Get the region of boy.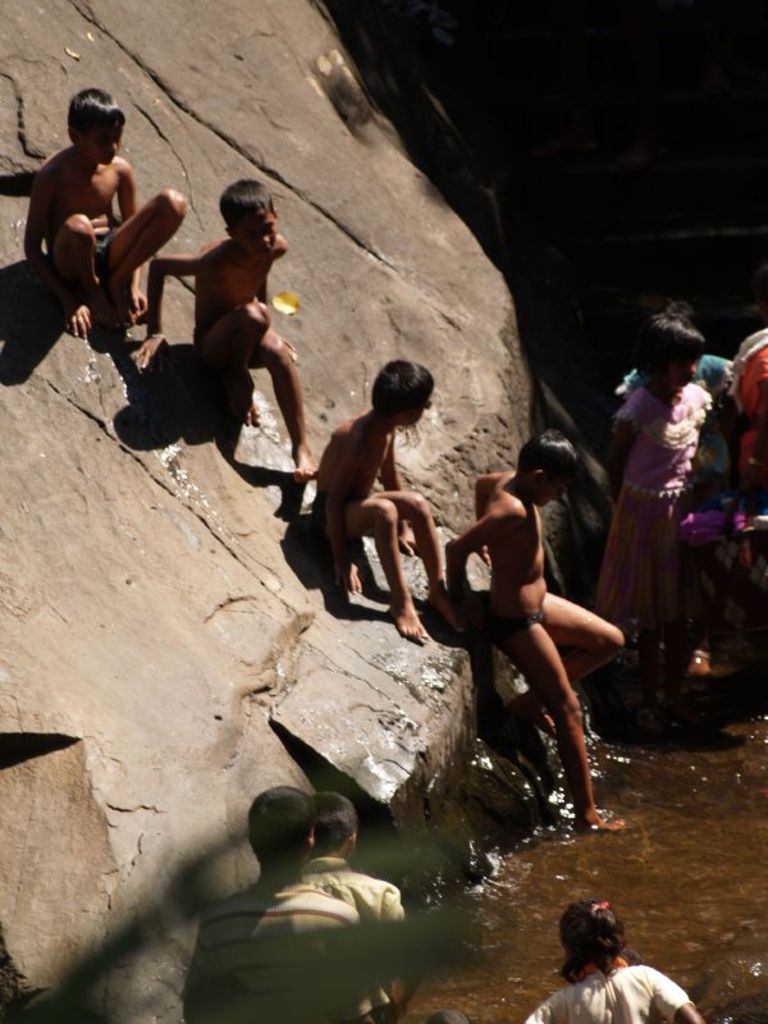
locate(289, 340, 470, 650).
